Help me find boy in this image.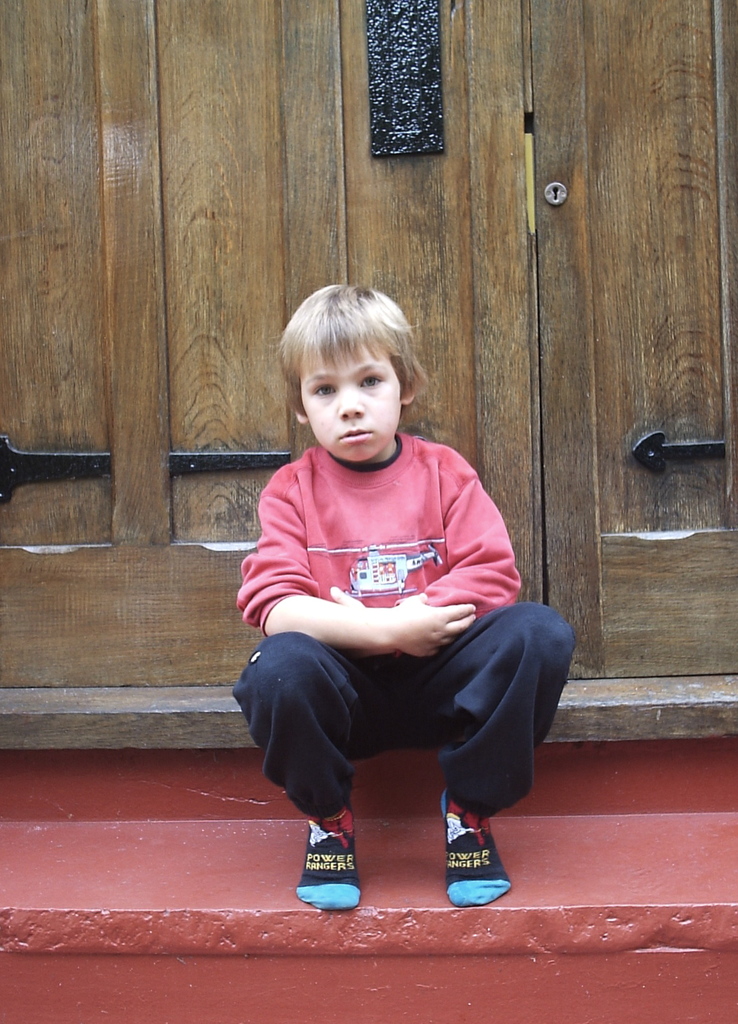
Found it: box=[220, 277, 578, 916].
